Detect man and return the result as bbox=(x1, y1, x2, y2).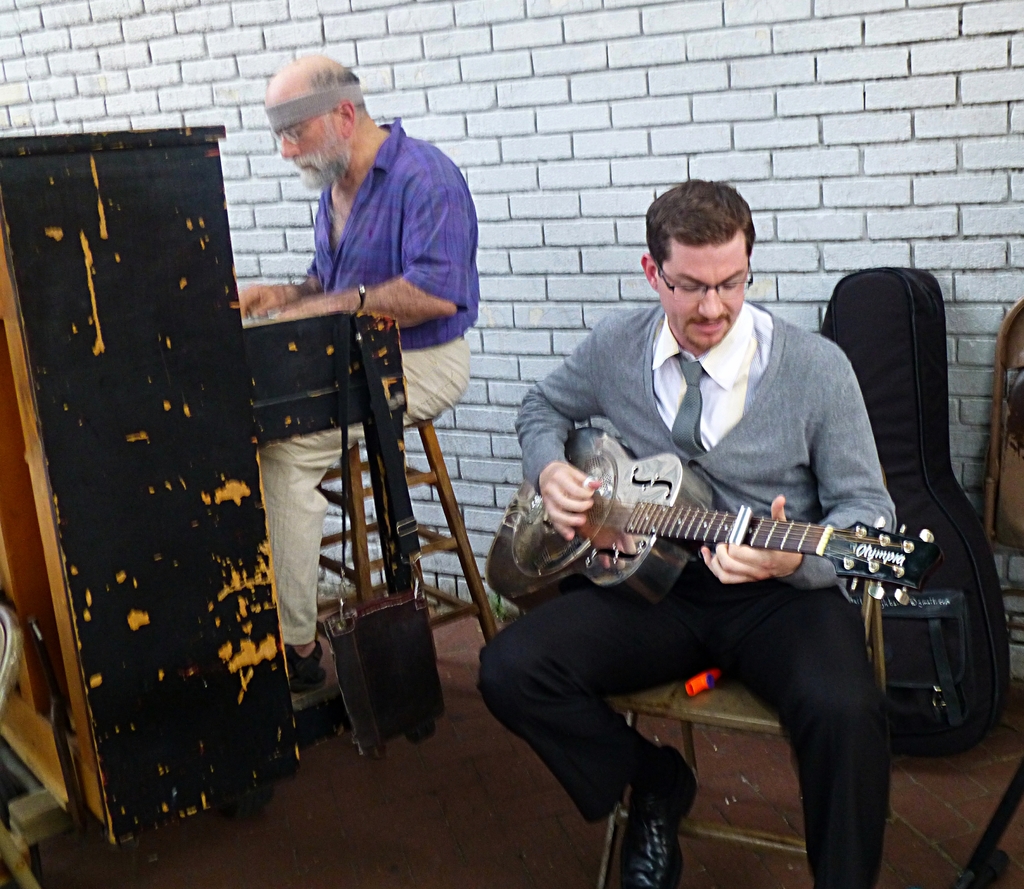
bbox=(467, 170, 964, 847).
